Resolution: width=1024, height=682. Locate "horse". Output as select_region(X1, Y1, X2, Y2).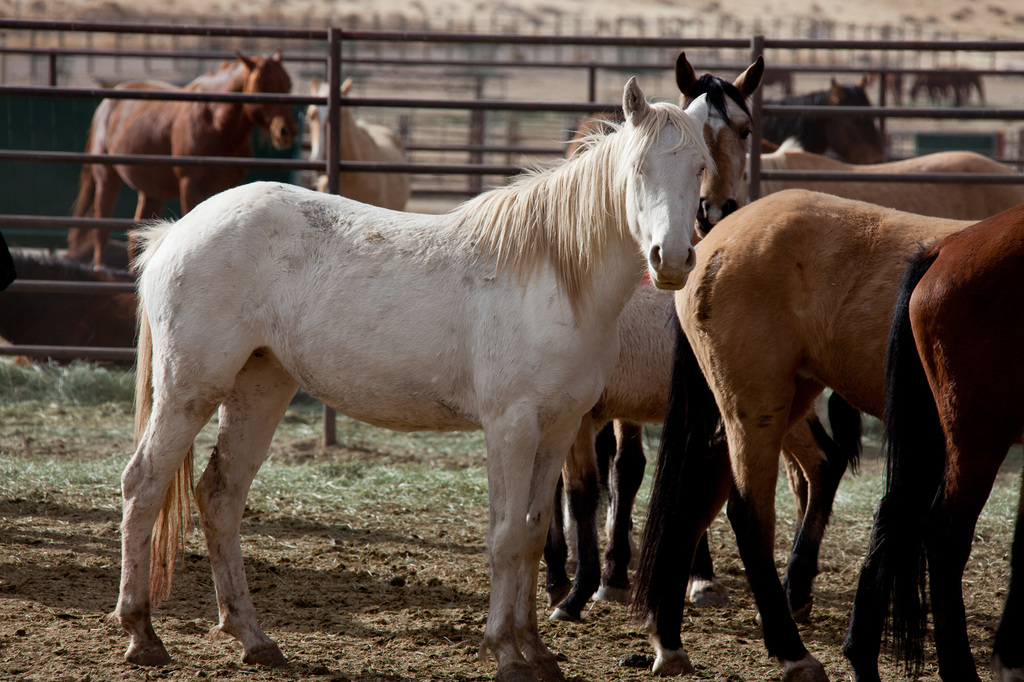
select_region(548, 281, 867, 635).
